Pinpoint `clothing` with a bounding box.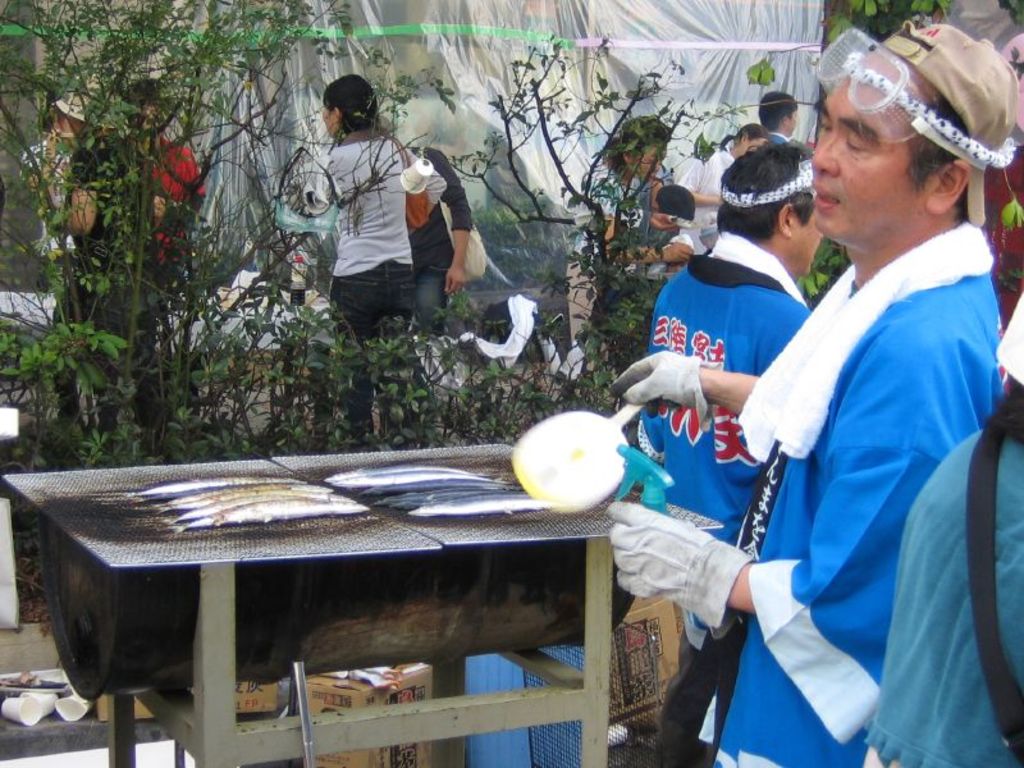
bbox=(869, 279, 1023, 764).
